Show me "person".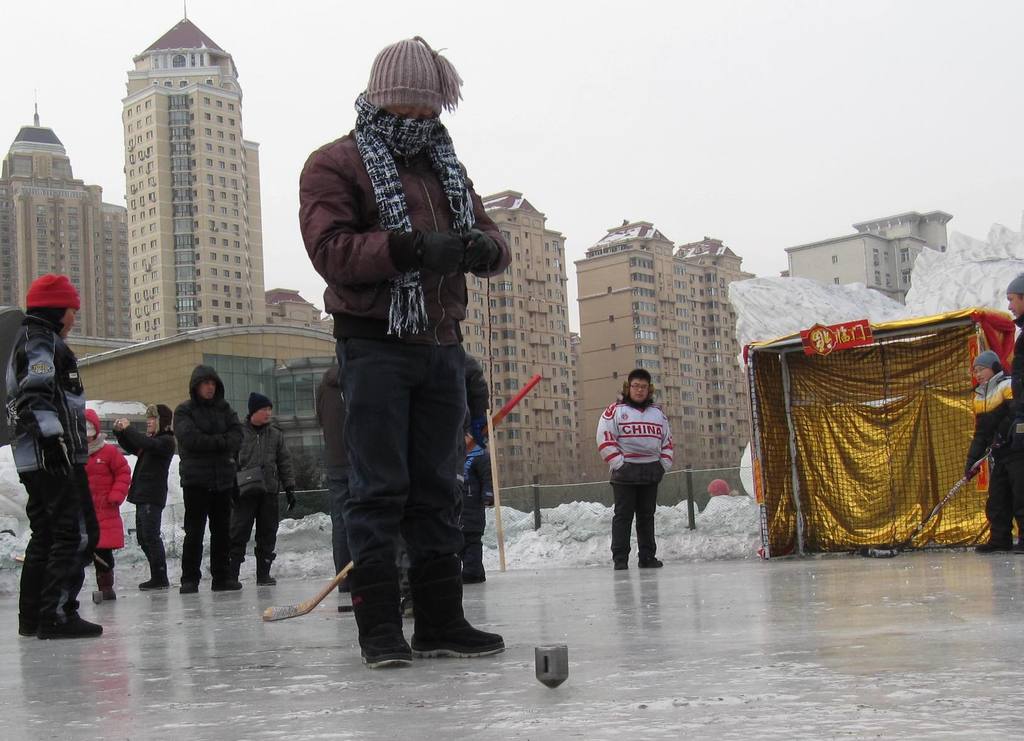
"person" is here: Rect(110, 402, 178, 587).
